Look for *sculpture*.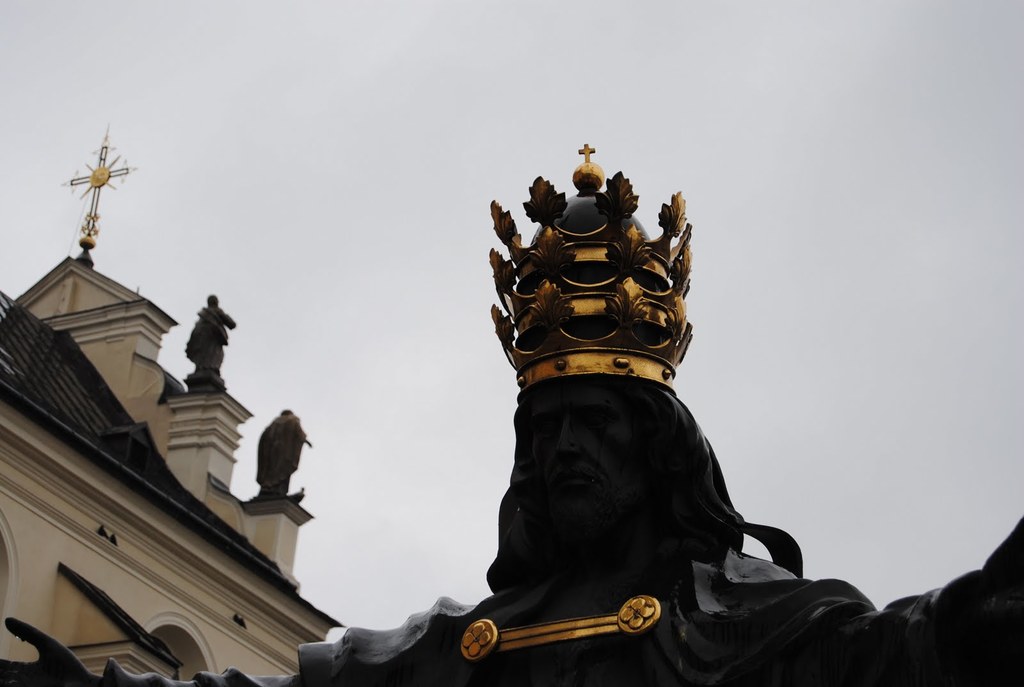
Found: bbox=(233, 418, 317, 529).
